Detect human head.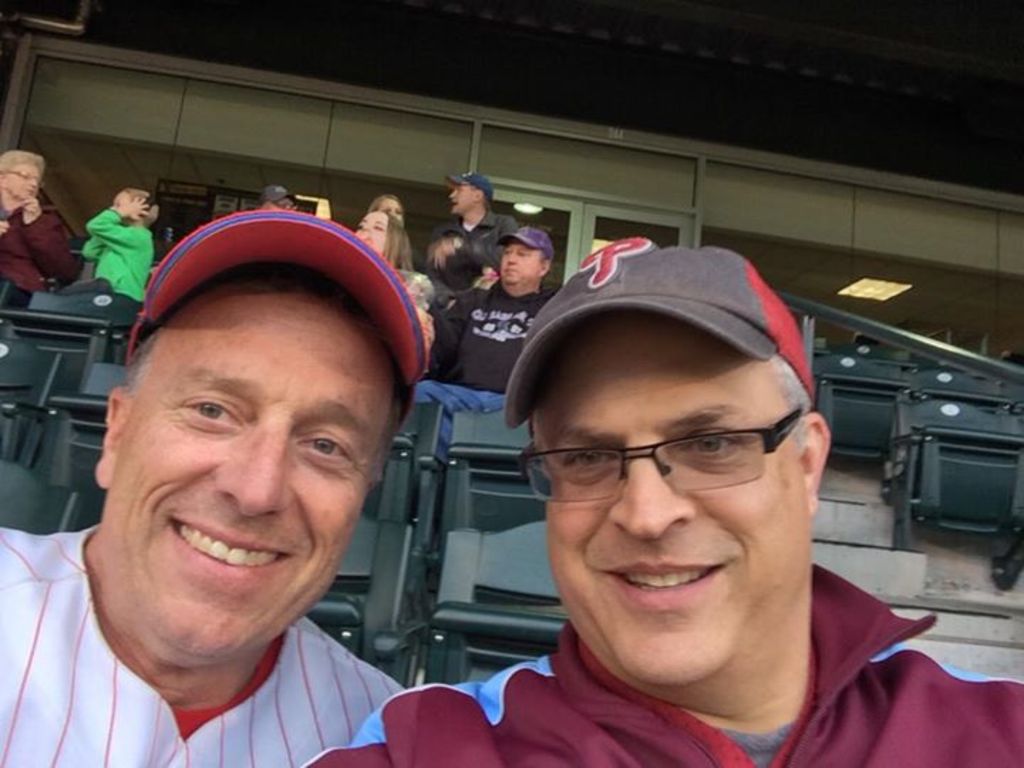
Detected at l=499, t=226, r=546, b=283.
